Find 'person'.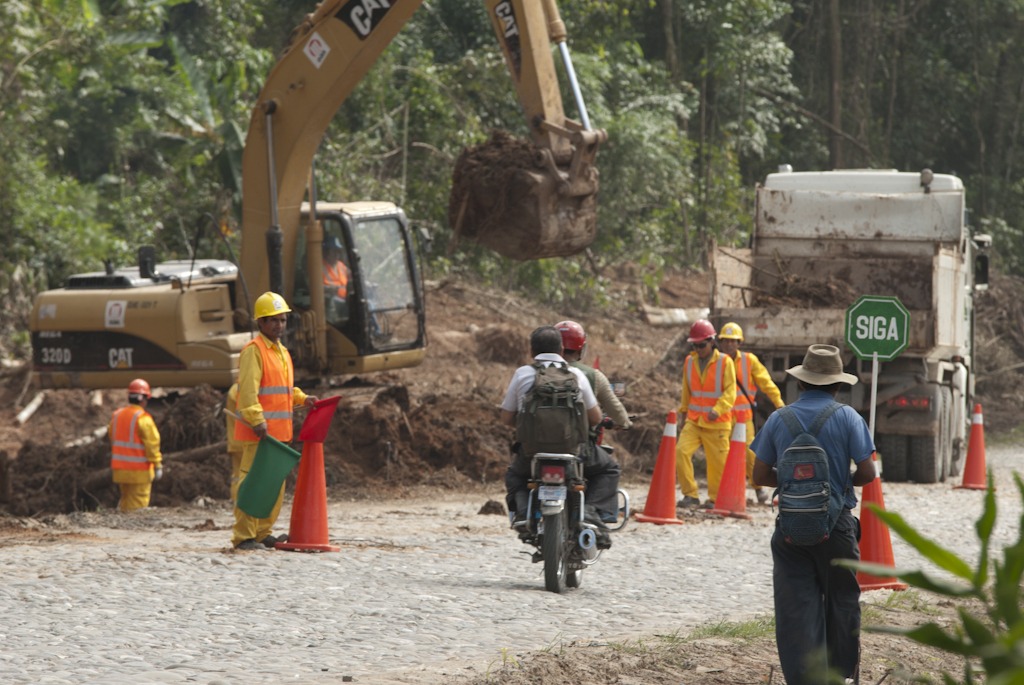
BBox(754, 341, 884, 684).
